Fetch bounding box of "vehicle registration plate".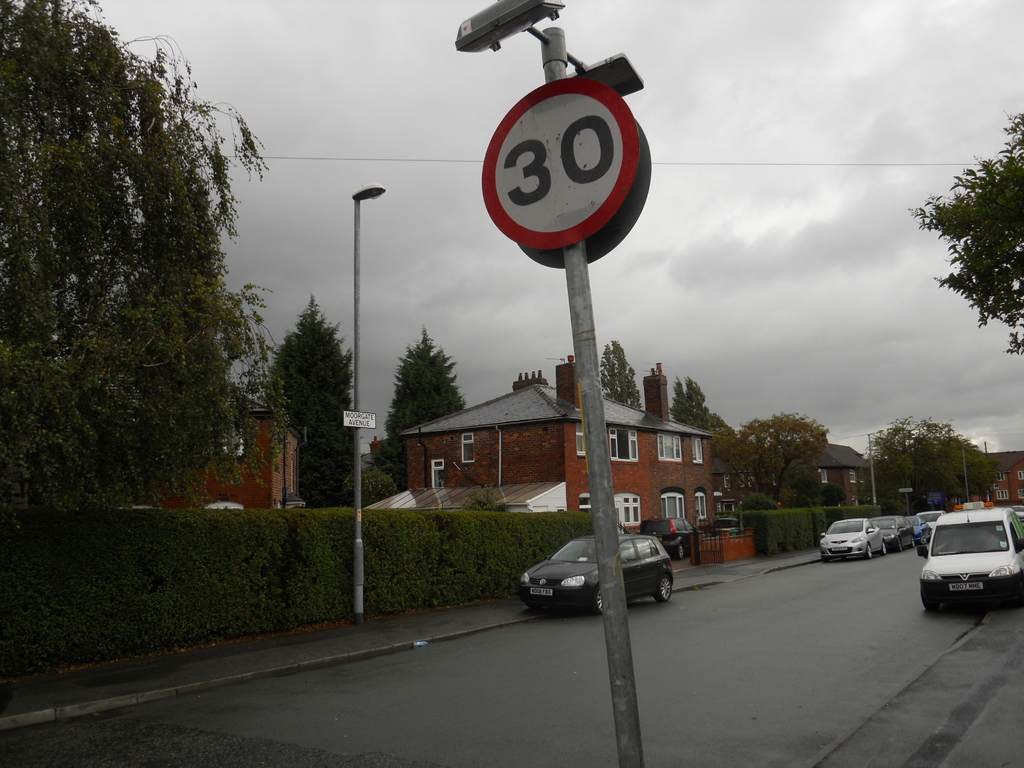
Bbox: (left=948, top=580, right=981, bottom=591).
